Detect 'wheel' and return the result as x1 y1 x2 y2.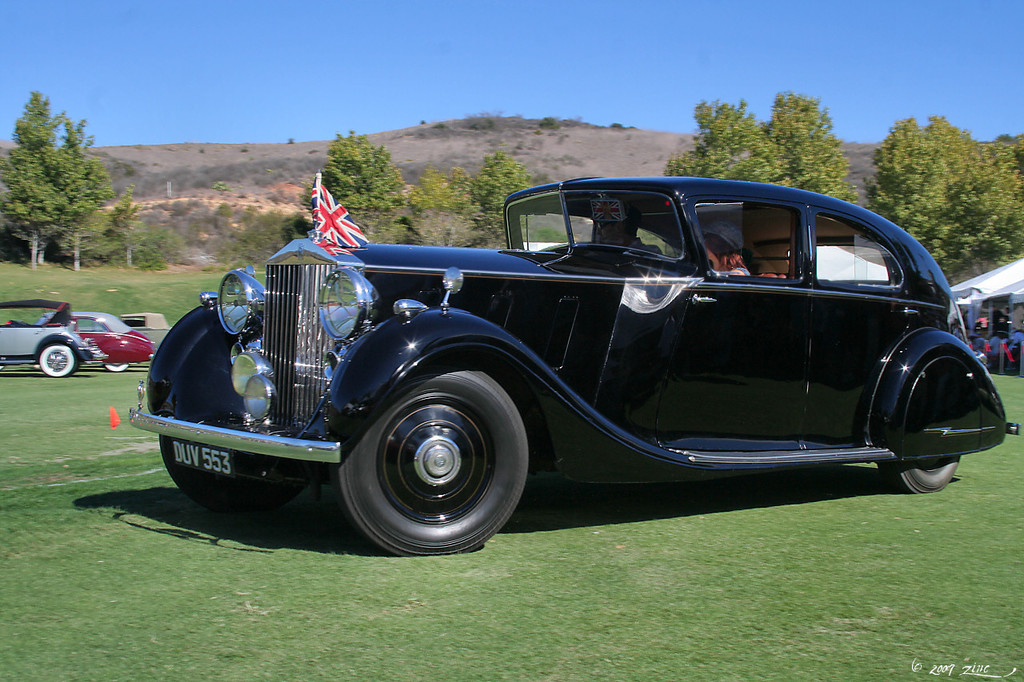
103 361 130 373.
